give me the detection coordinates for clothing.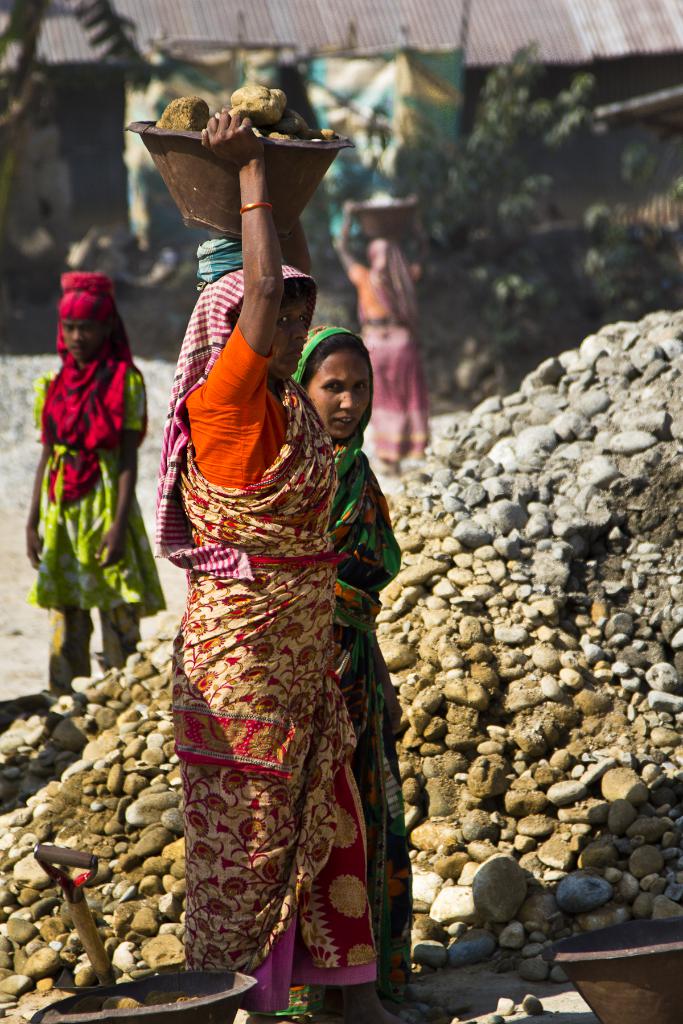
[left=348, top=242, right=429, bottom=464].
